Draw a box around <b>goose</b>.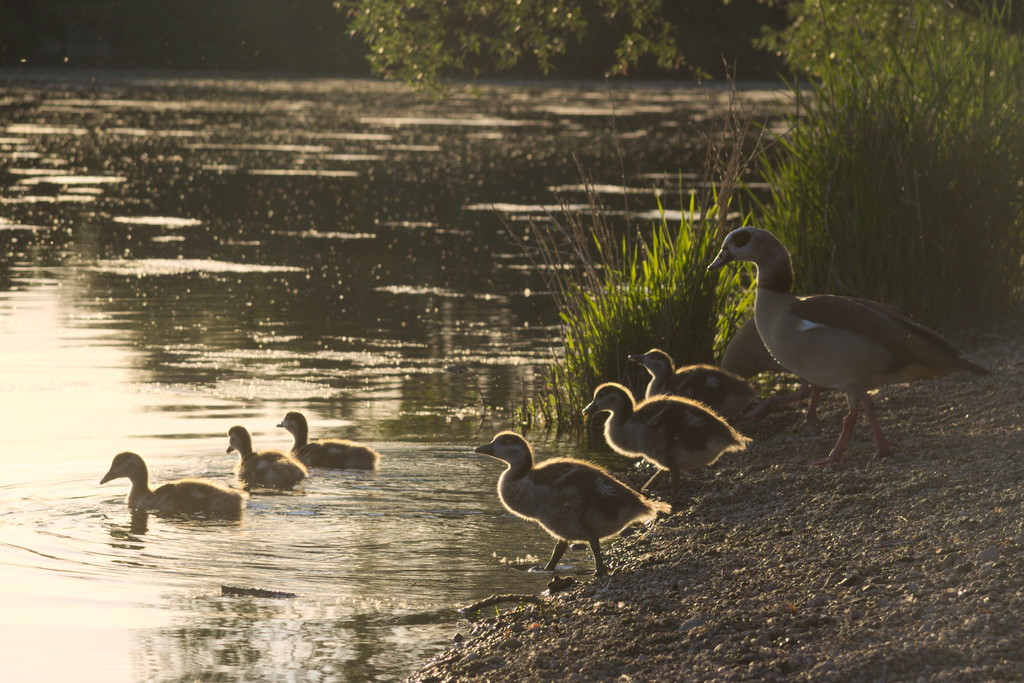
select_region(228, 418, 304, 488).
